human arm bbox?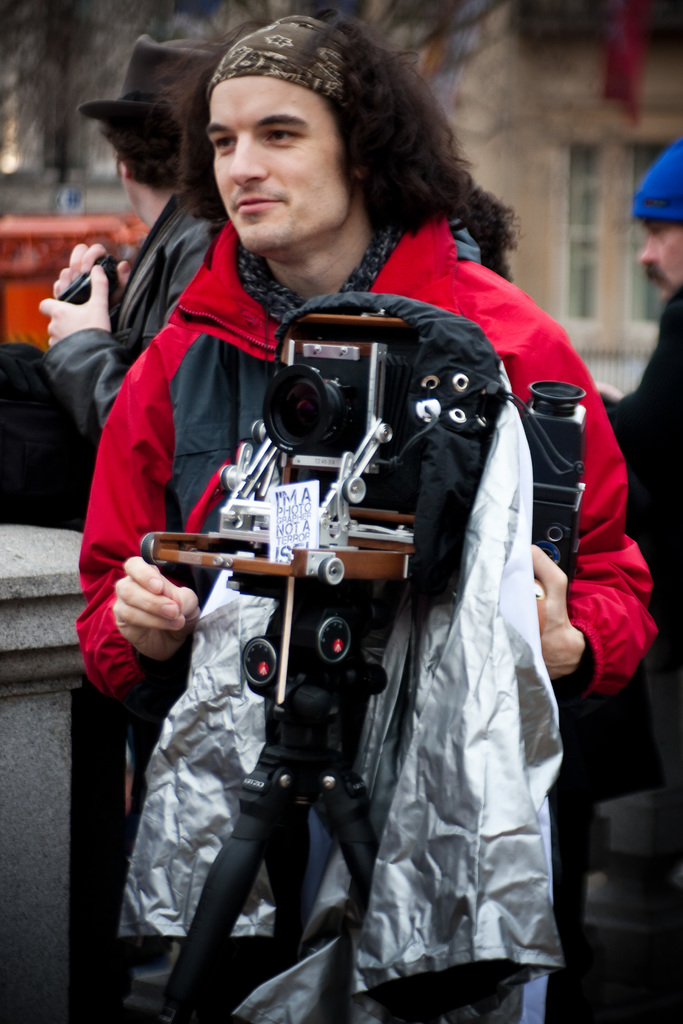
{"x1": 52, "y1": 232, "x2": 144, "y2": 319}
